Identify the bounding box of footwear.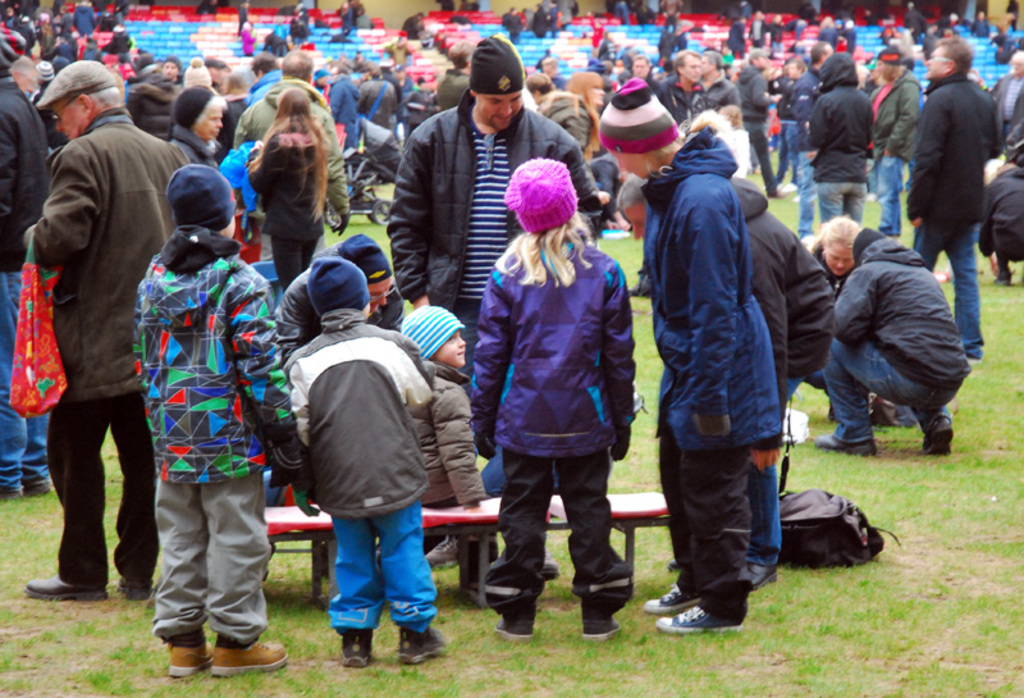
(left=0, top=482, right=20, bottom=501).
